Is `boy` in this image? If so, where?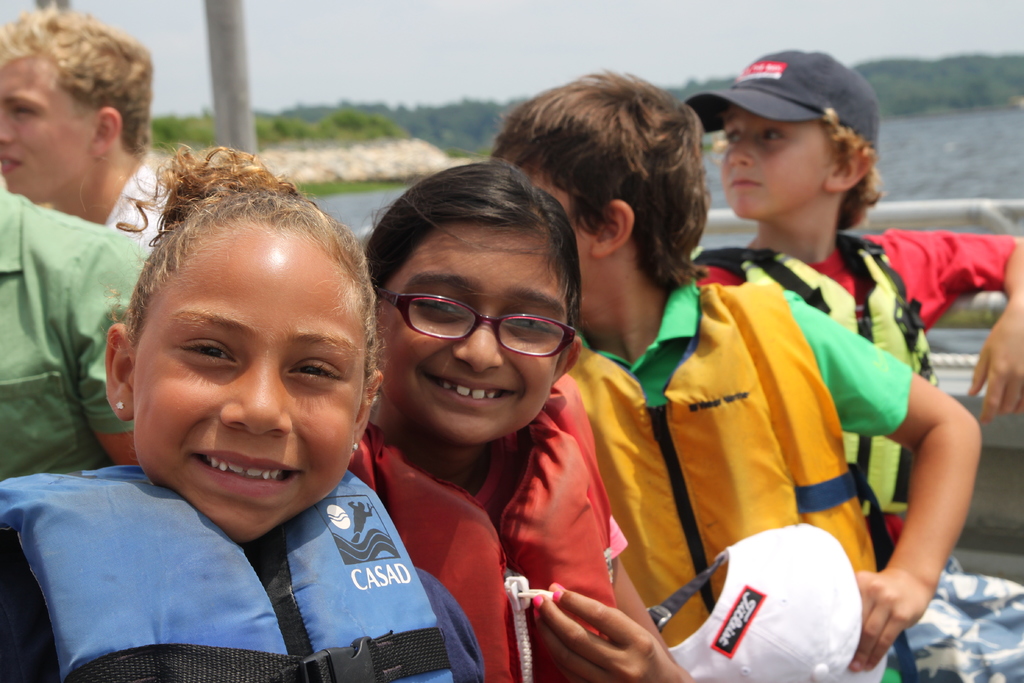
Yes, at {"left": 483, "top": 63, "right": 986, "bottom": 682}.
